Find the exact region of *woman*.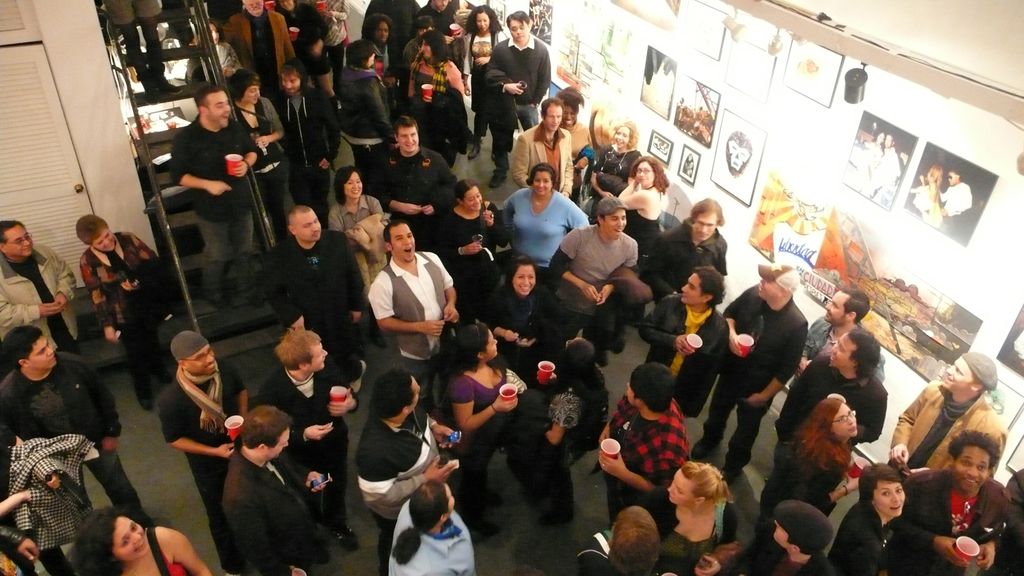
Exact region: rect(535, 331, 612, 545).
